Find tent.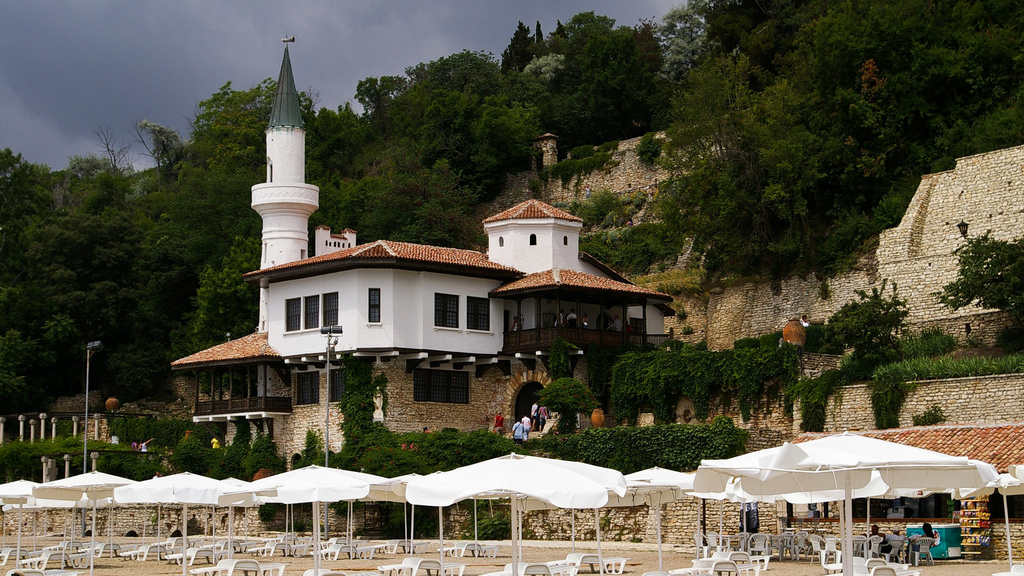
region(116, 466, 231, 572).
